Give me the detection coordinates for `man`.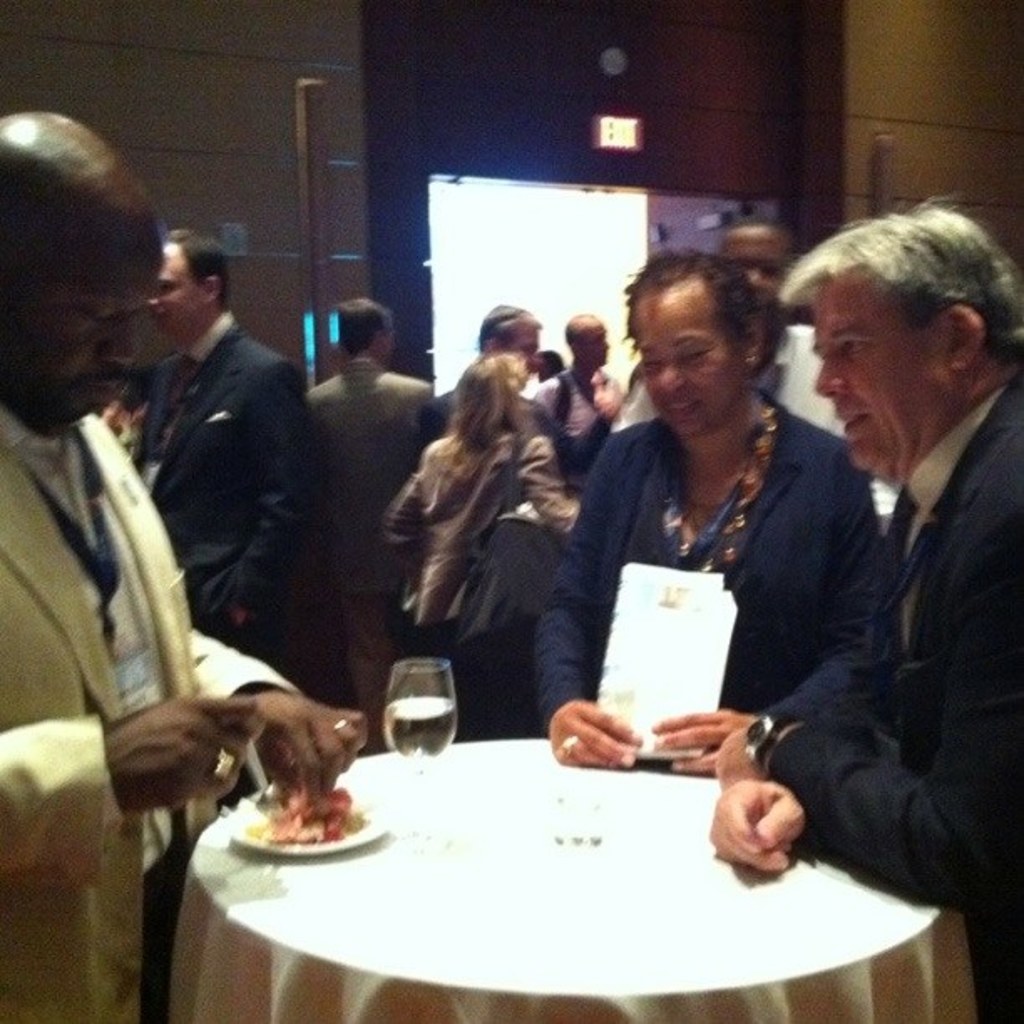
410, 305, 636, 566.
